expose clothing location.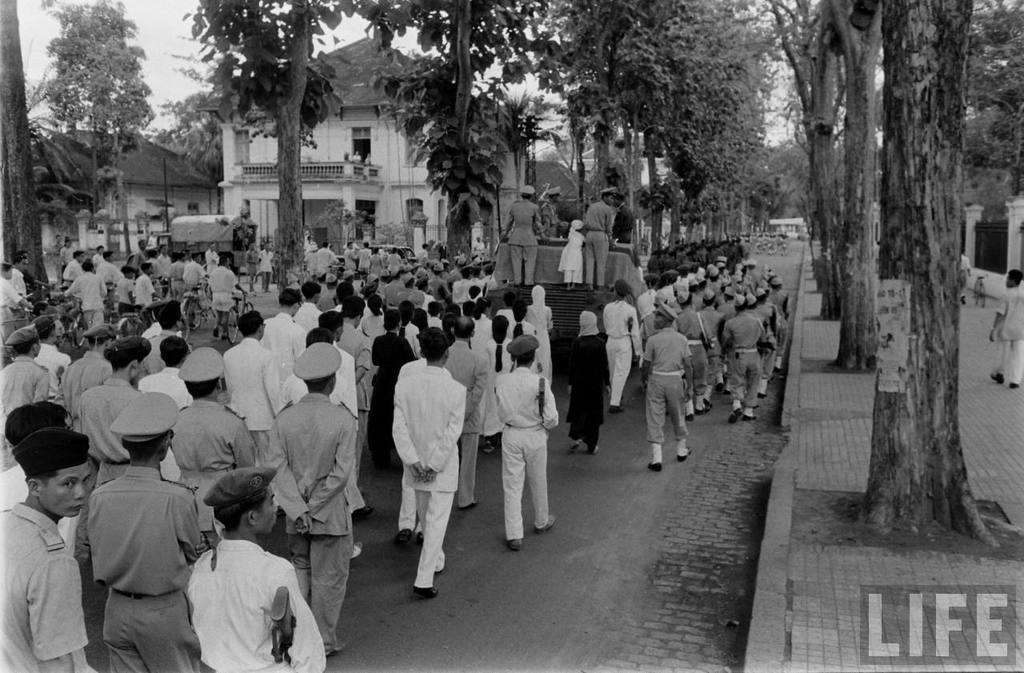
Exposed at <box>164,388,254,470</box>.
